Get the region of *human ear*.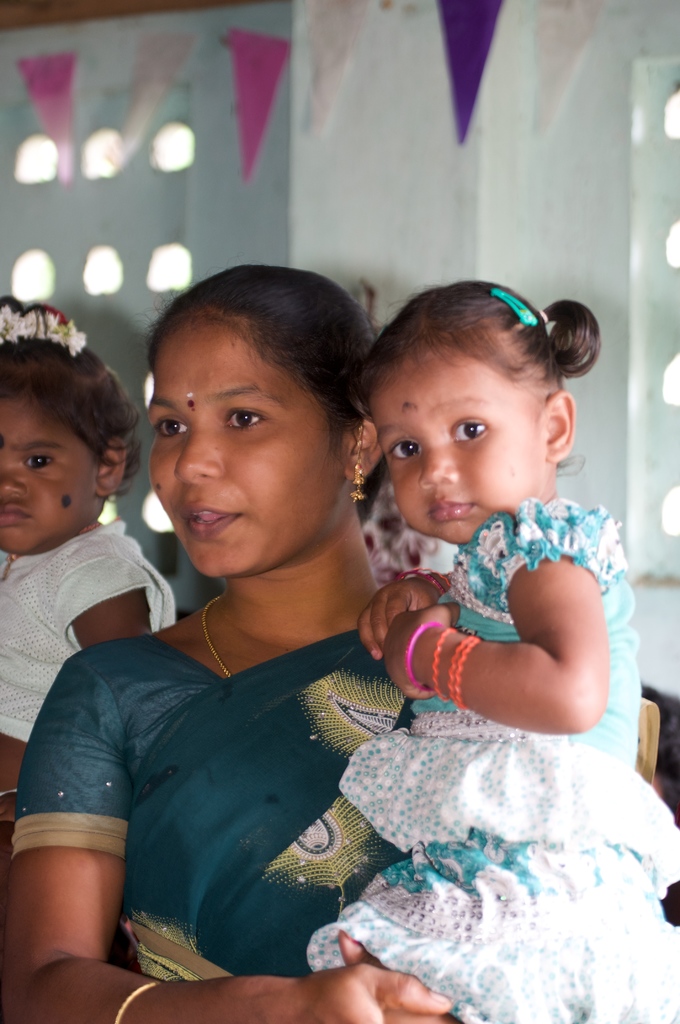
347, 419, 384, 484.
